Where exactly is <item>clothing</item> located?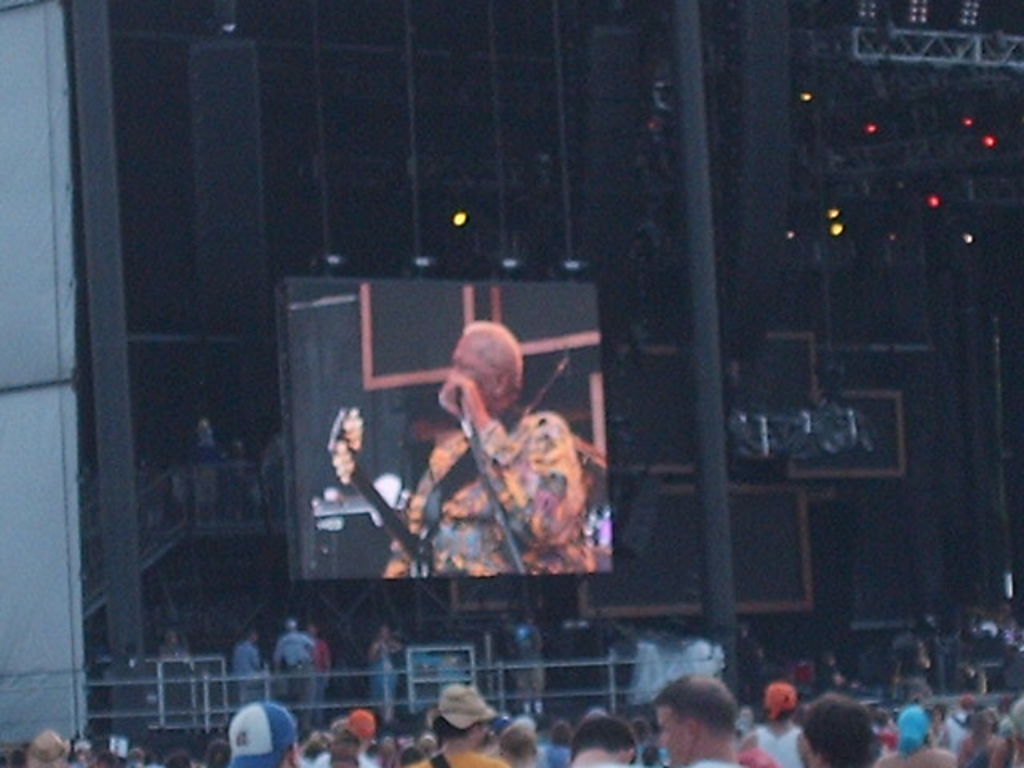
Its bounding box is {"x1": 410, "y1": 747, "x2": 509, "y2": 766}.
